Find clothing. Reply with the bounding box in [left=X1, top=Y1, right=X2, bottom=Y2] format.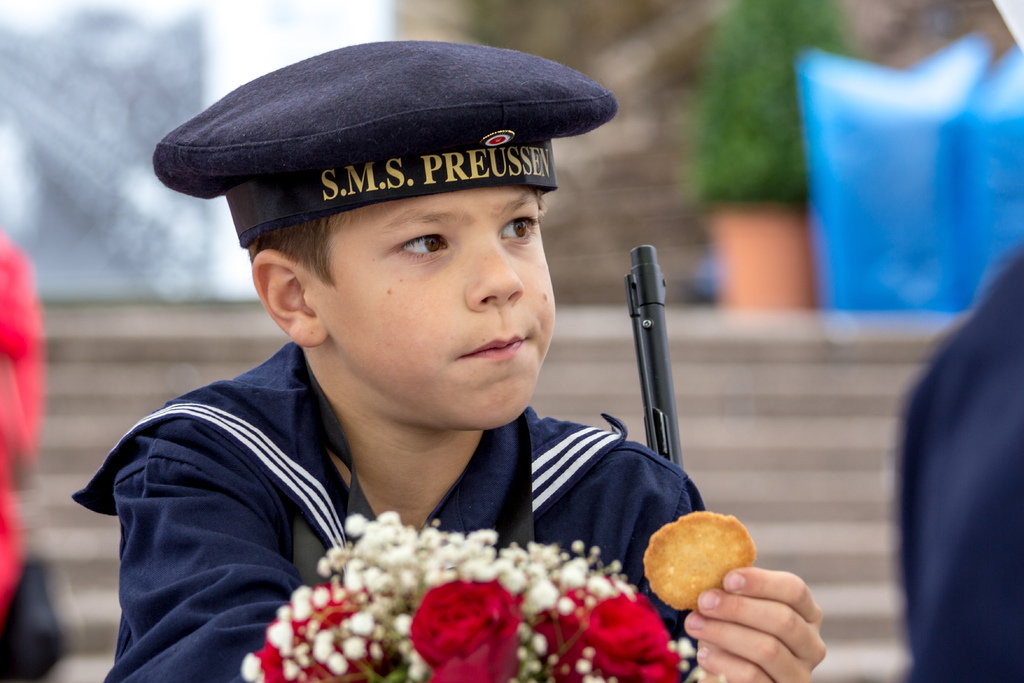
[left=0, top=225, right=52, bottom=623].
